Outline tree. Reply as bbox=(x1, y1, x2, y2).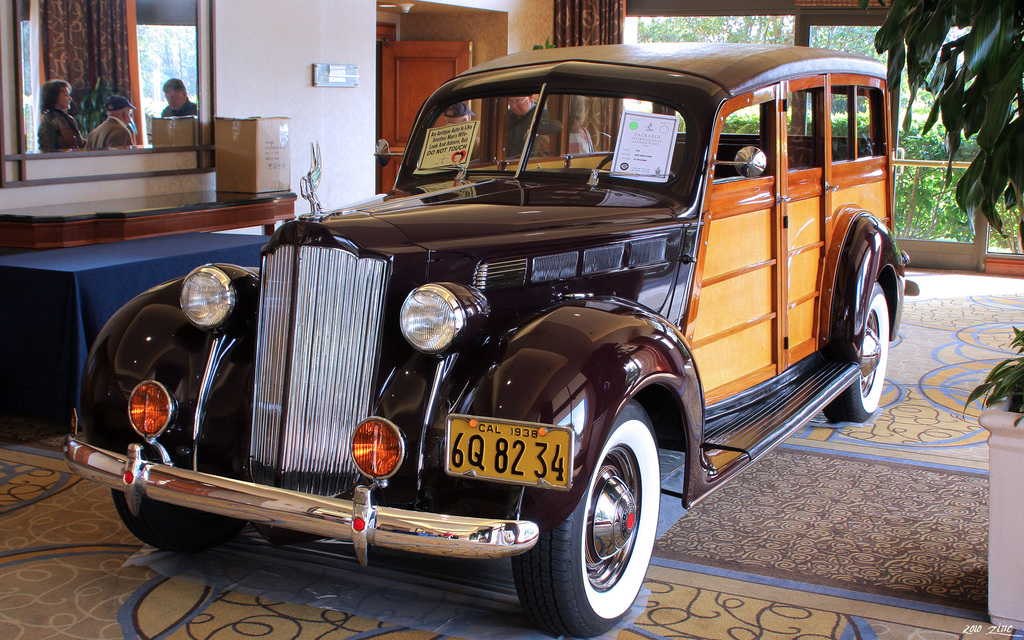
bbox=(636, 17, 891, 117).
